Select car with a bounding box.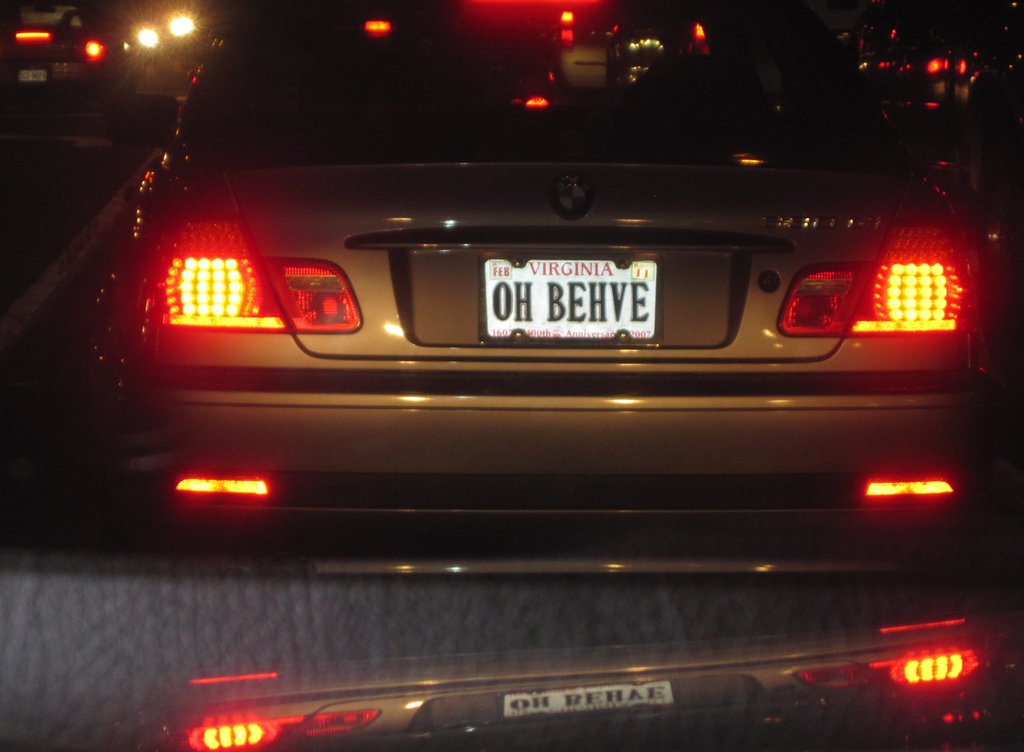
box=[138, 0, 229, 101].
